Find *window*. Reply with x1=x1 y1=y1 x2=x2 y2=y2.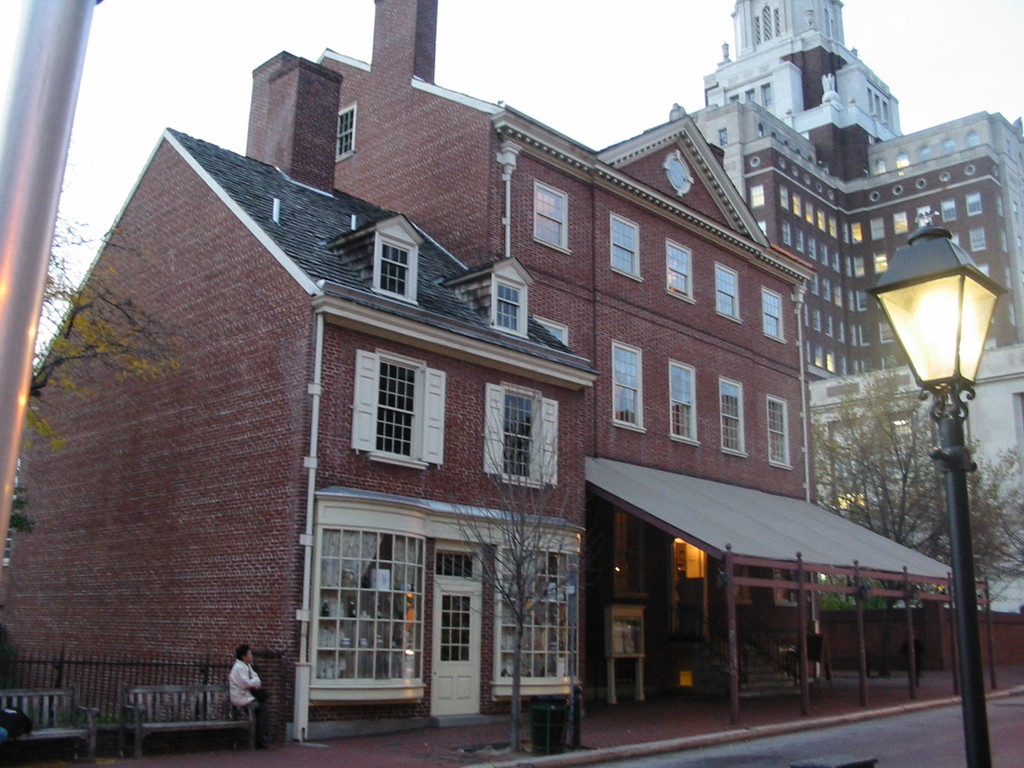
x1=758 y1=289 x2=788 y2=348.
